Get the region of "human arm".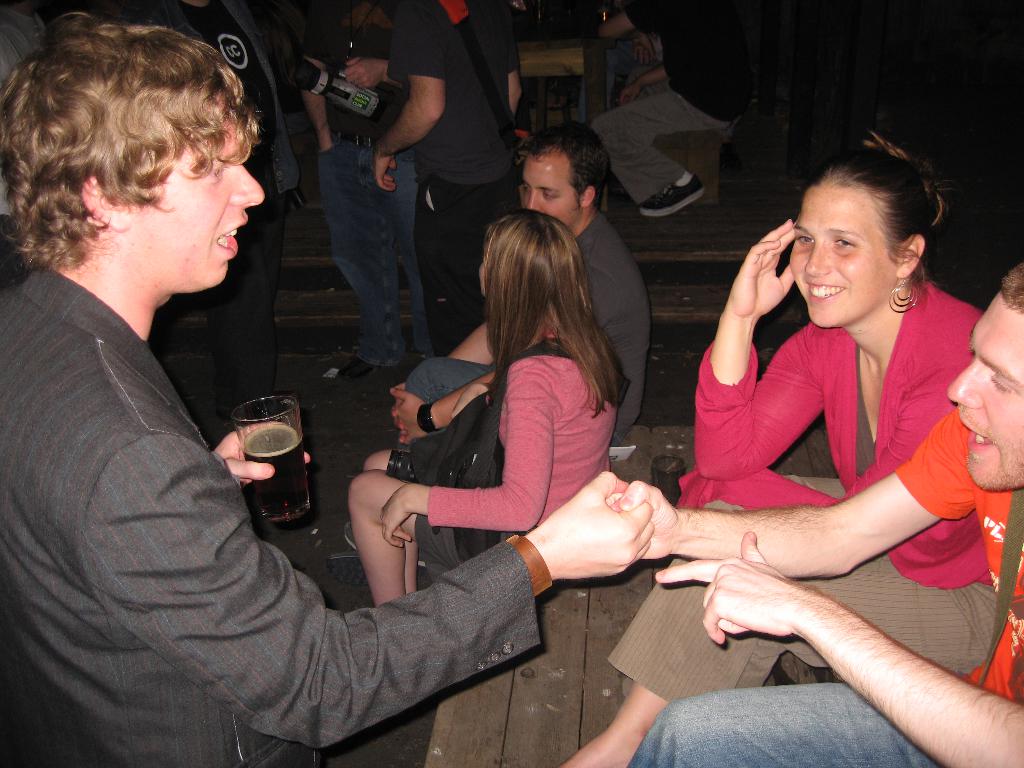
detection(692, 540, 1023, 762).
